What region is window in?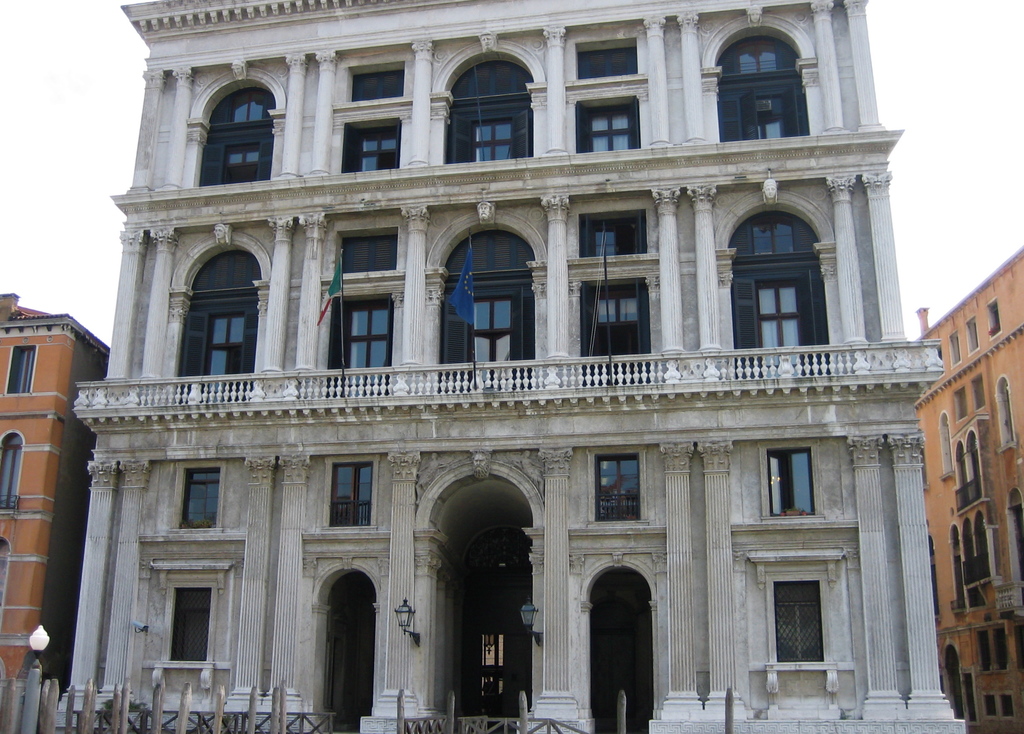
region(181, 463, 220, 534).
